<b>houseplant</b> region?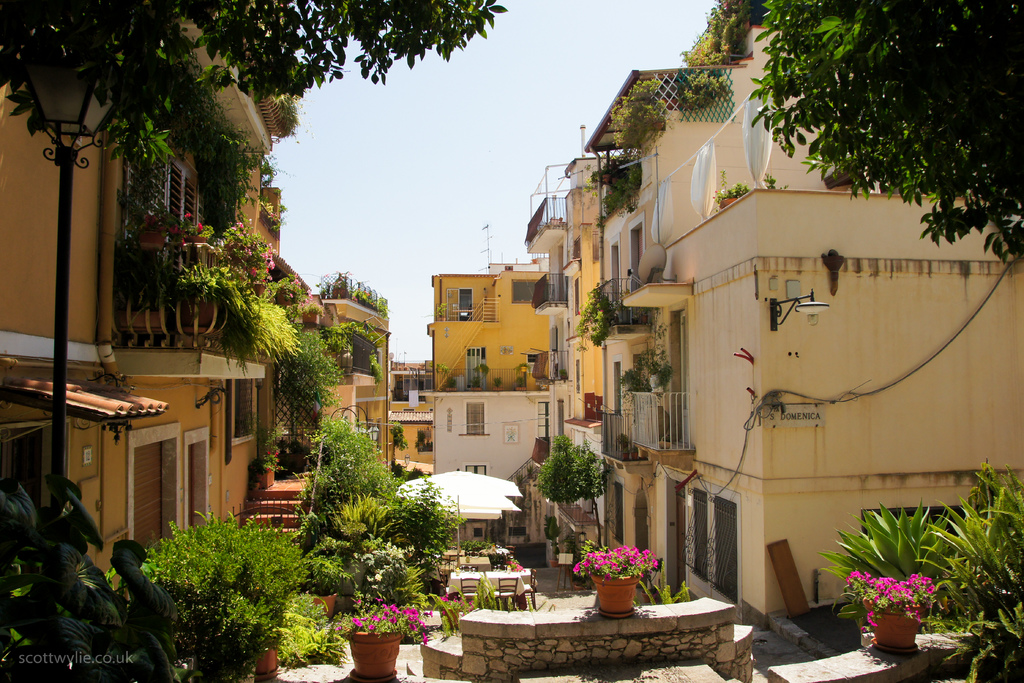
BBox(328, 592, 431, 680)
